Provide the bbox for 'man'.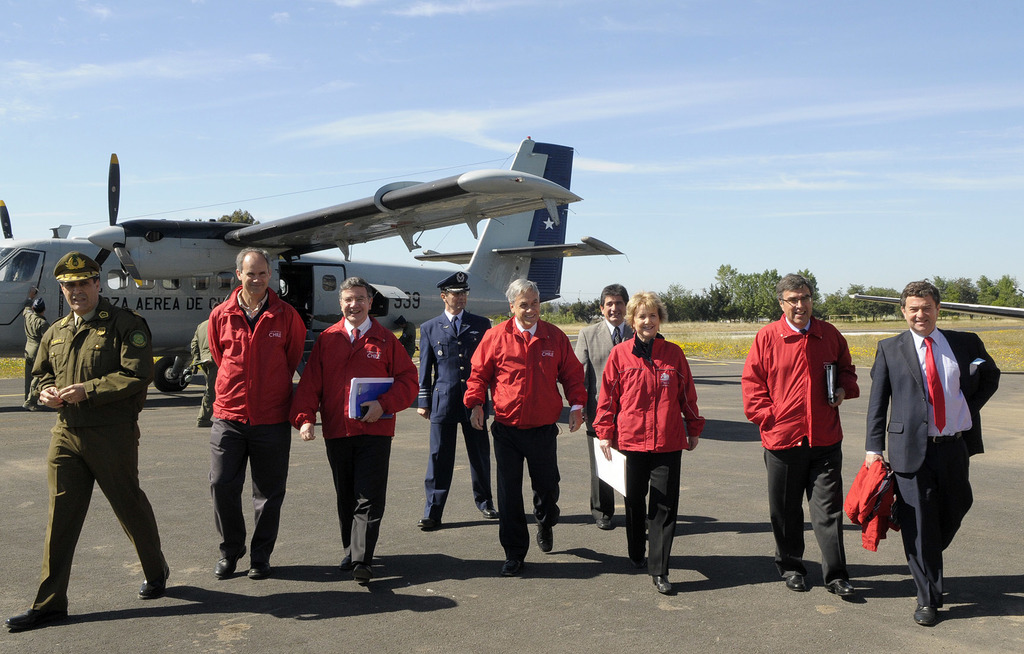
<box>207,247,307,576</box>.
